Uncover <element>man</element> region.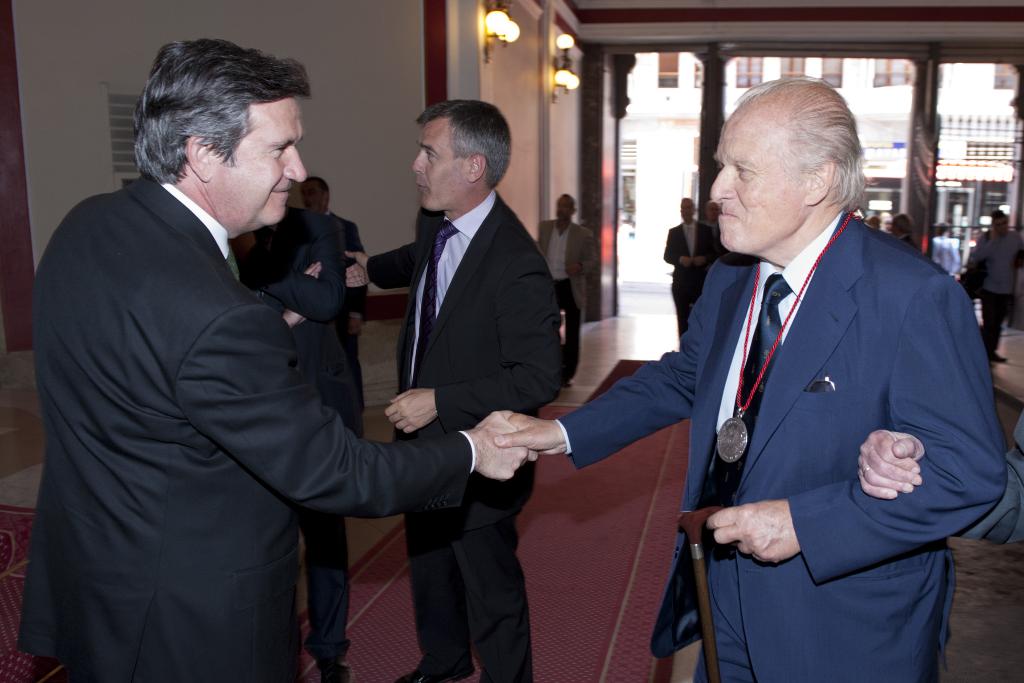
Uncovered: [x1=300, y1=175, x2=366, y2=418].
